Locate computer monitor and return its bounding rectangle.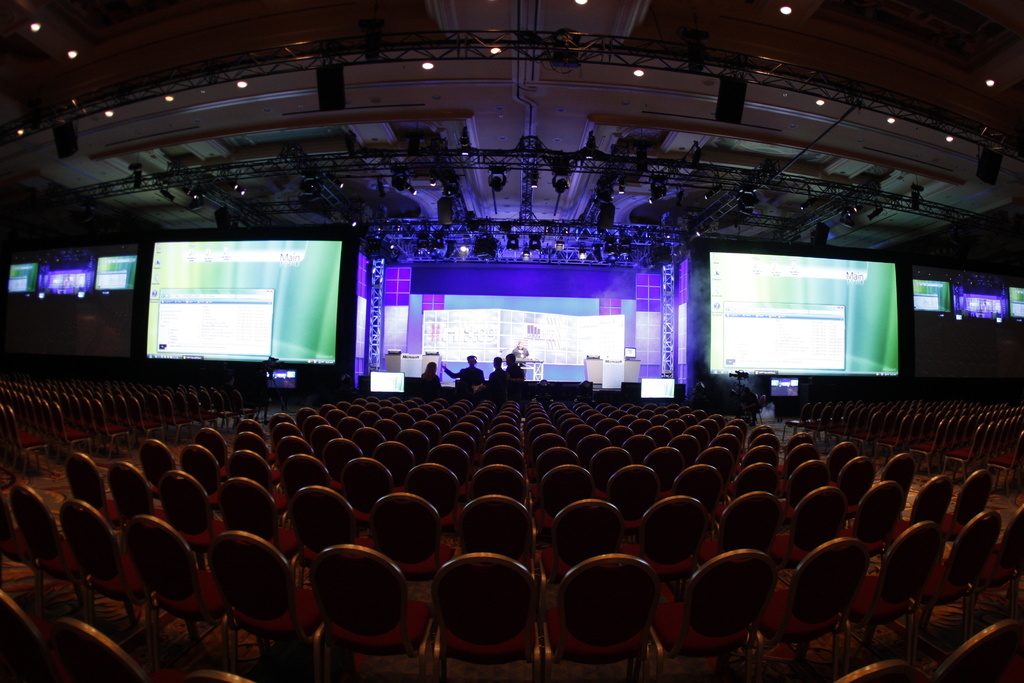
(left=89, top=252, right=140, bottom=304).
